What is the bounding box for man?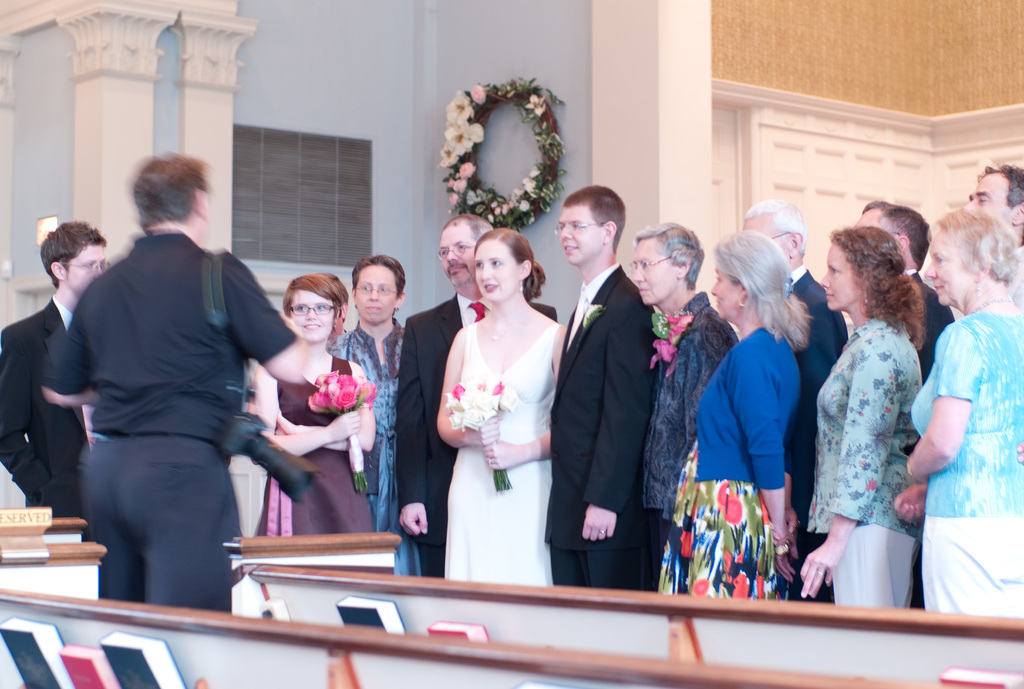
l=544, t=184, r=658, b=591.
